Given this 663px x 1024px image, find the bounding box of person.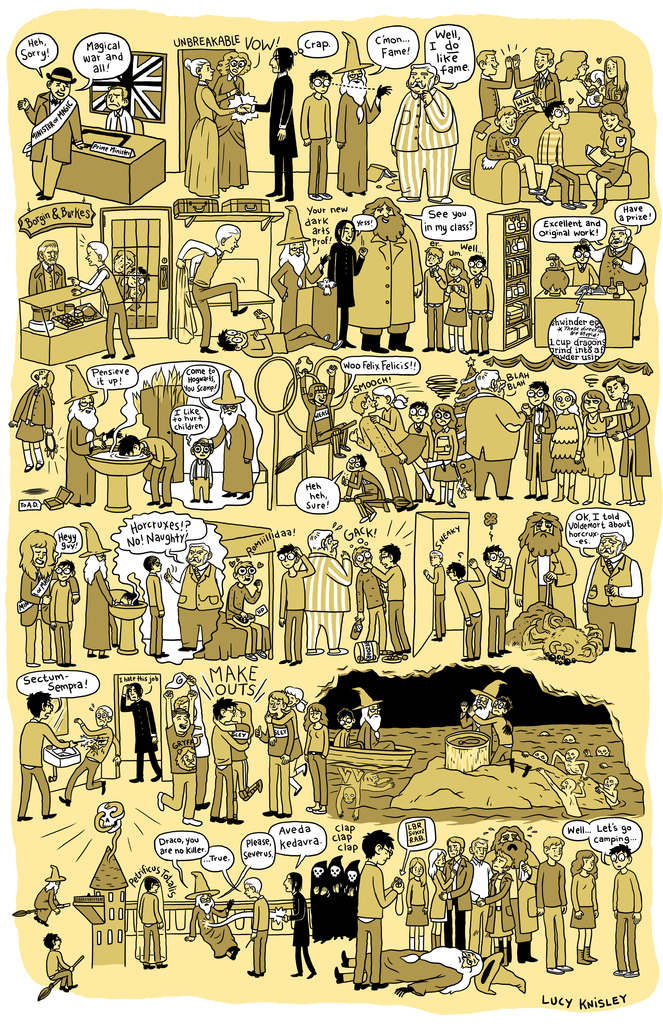
247, 47, 297, 204.
